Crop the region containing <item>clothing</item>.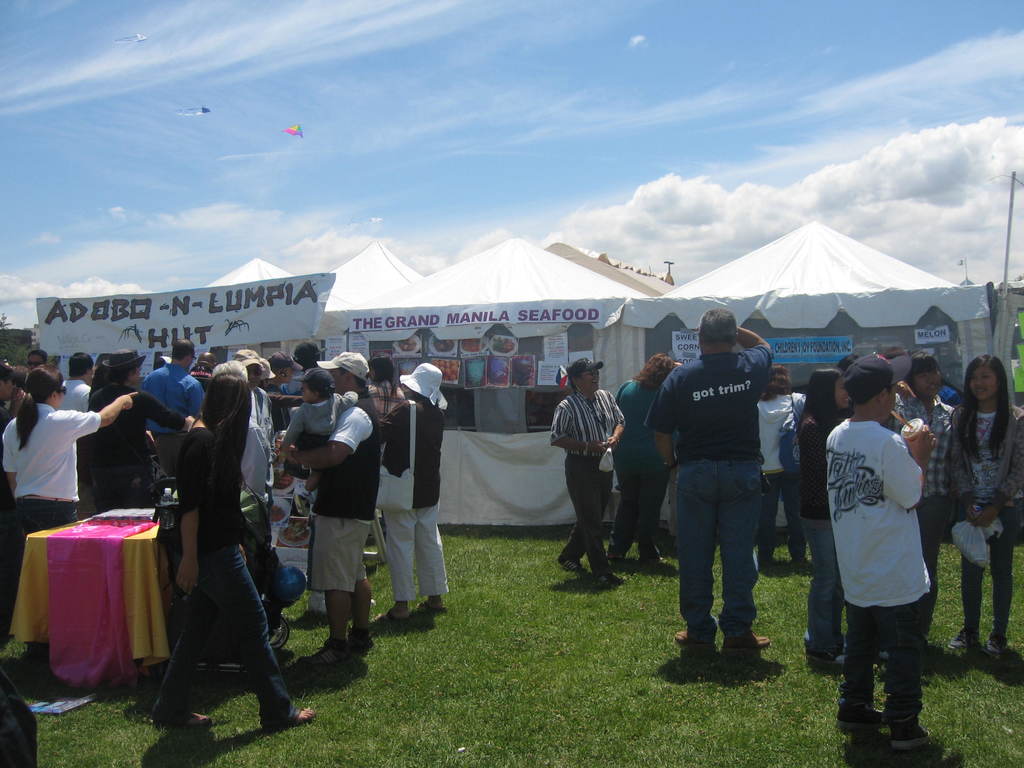
Crop region: (642, 339, 775, 648).
